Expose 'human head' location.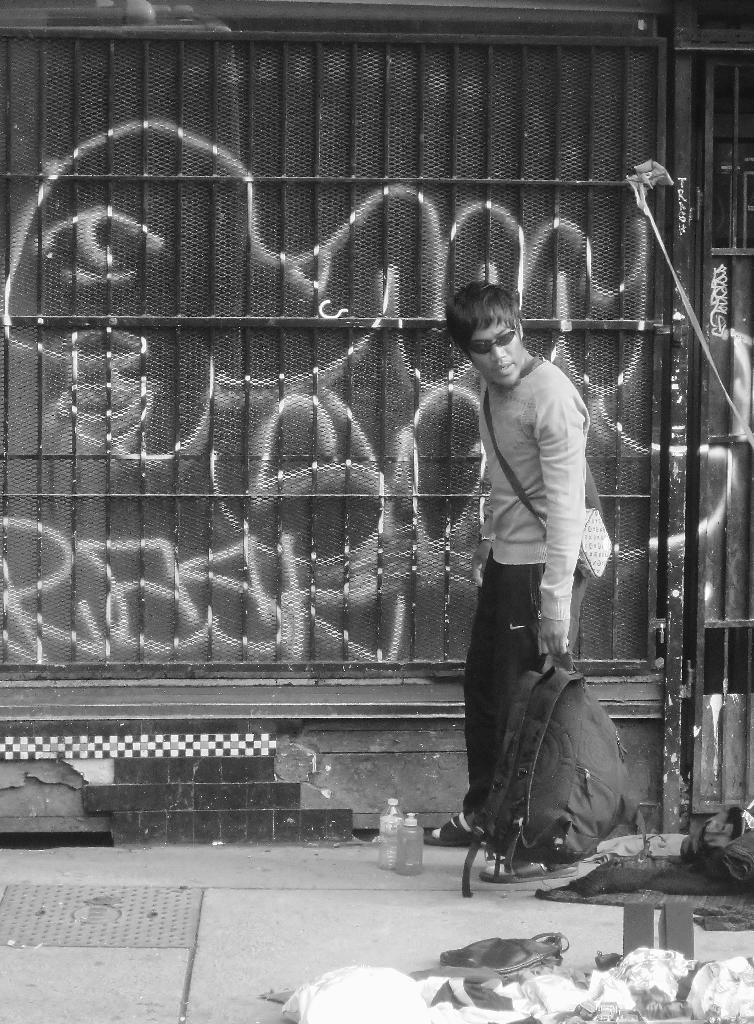
Exposed at <box>446,277,522,387</box>.
